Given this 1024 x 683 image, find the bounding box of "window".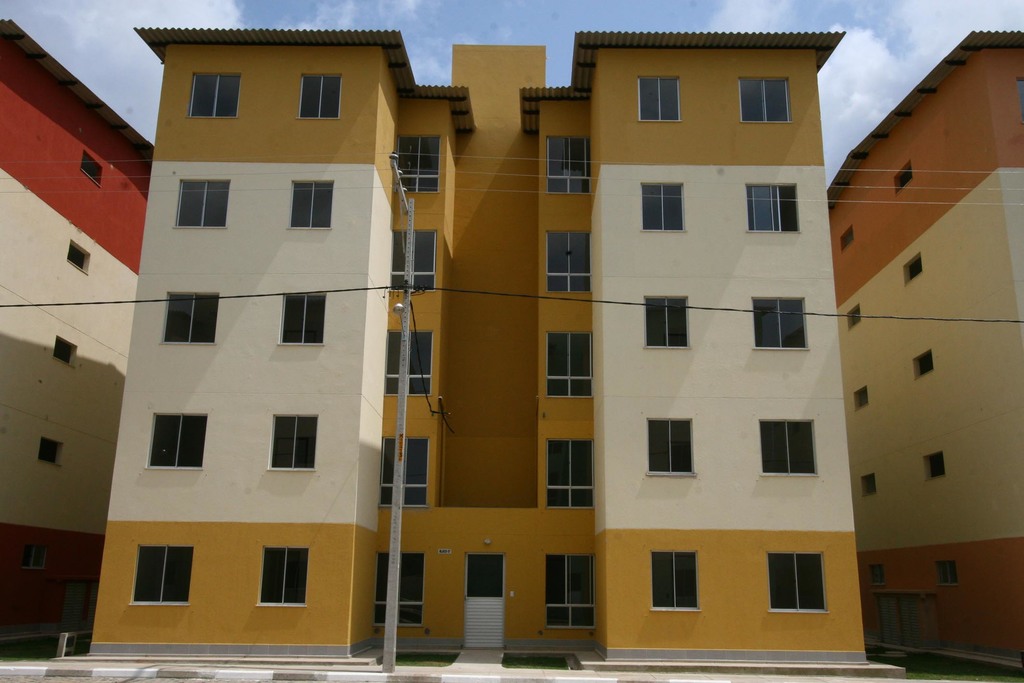
region(38, 443, 63, 467).
